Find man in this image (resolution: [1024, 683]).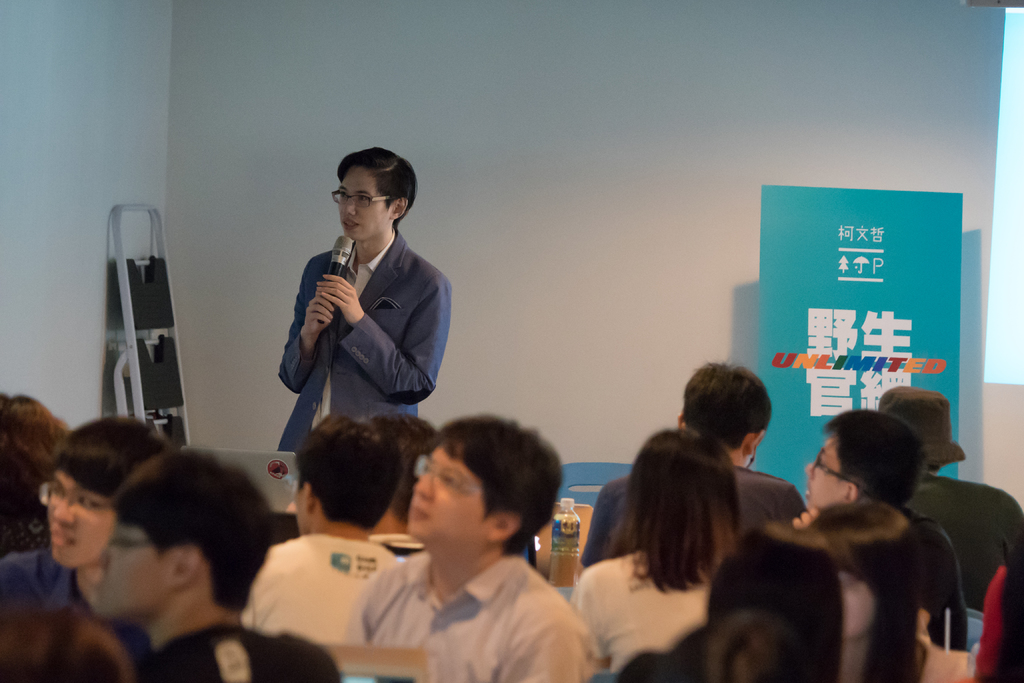
<box>93,454,340,682</box>.
